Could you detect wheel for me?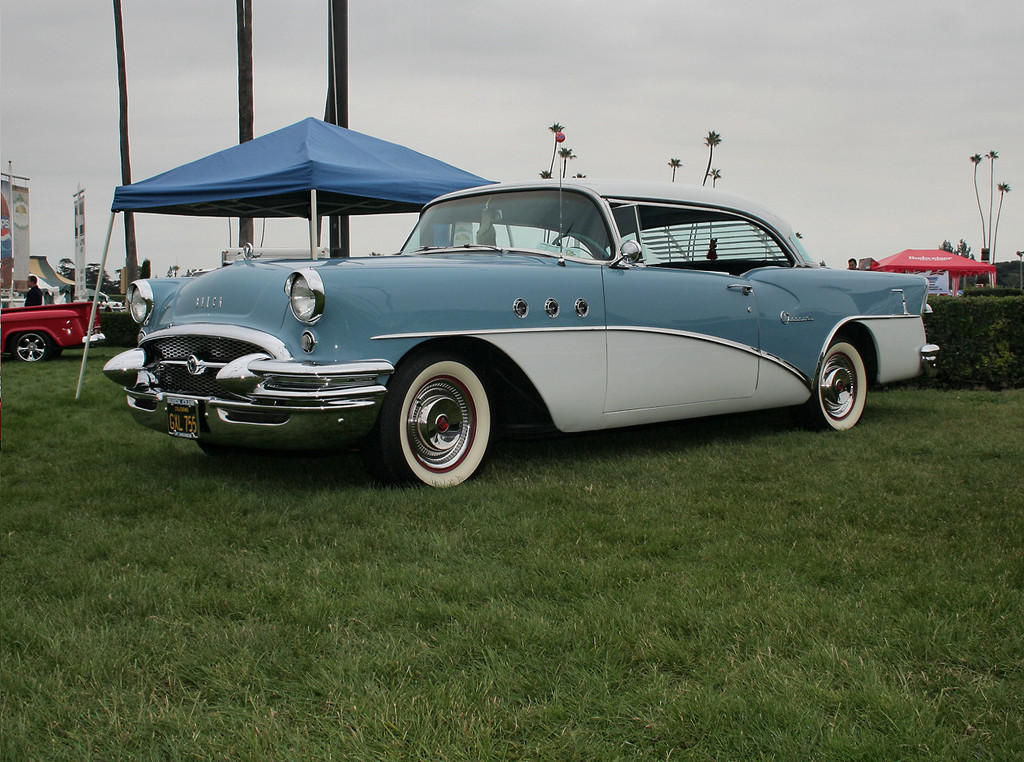
Detection result: <bbox>391, 353, 499, 482</bbox>.
